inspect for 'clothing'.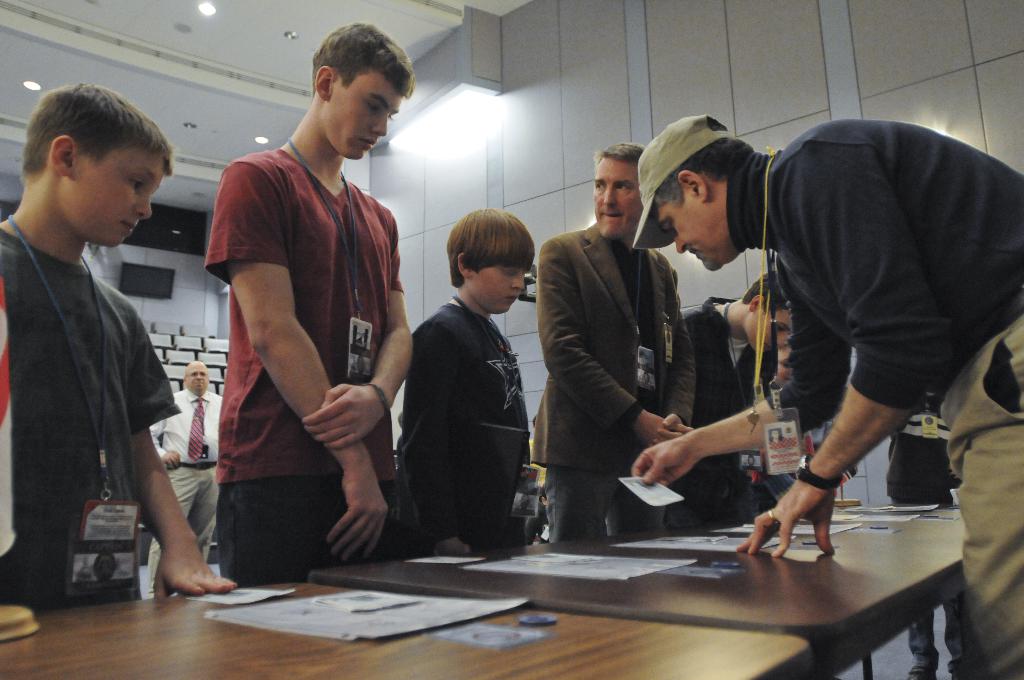
Inspection: box(726, 114, 1023, 679).
